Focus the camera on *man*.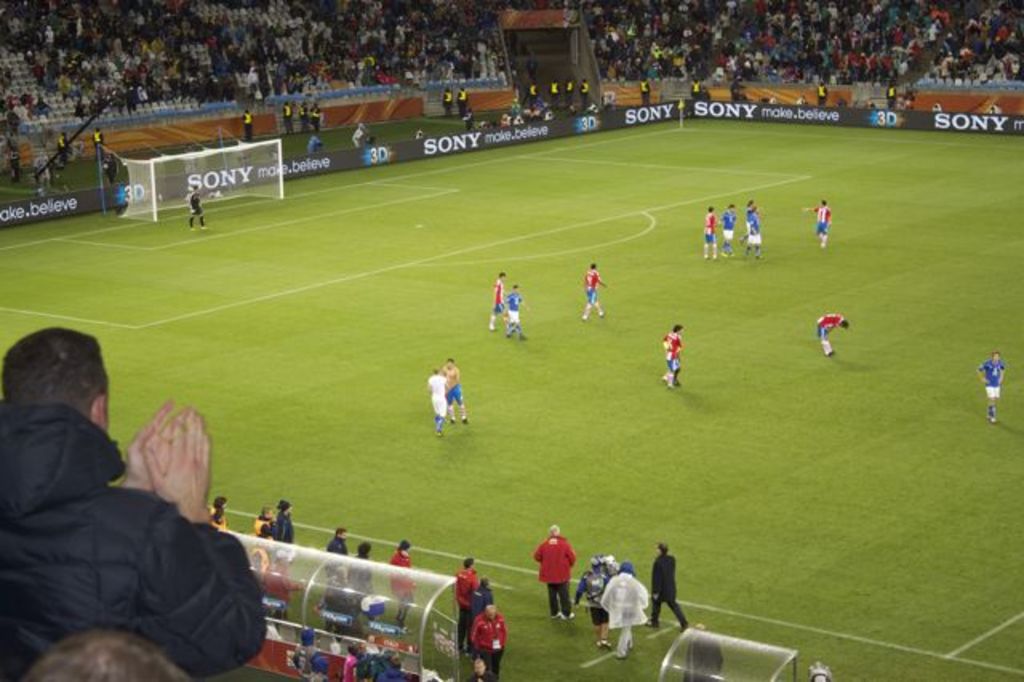
Focus region: Rect(438, 86, 453, 112).
